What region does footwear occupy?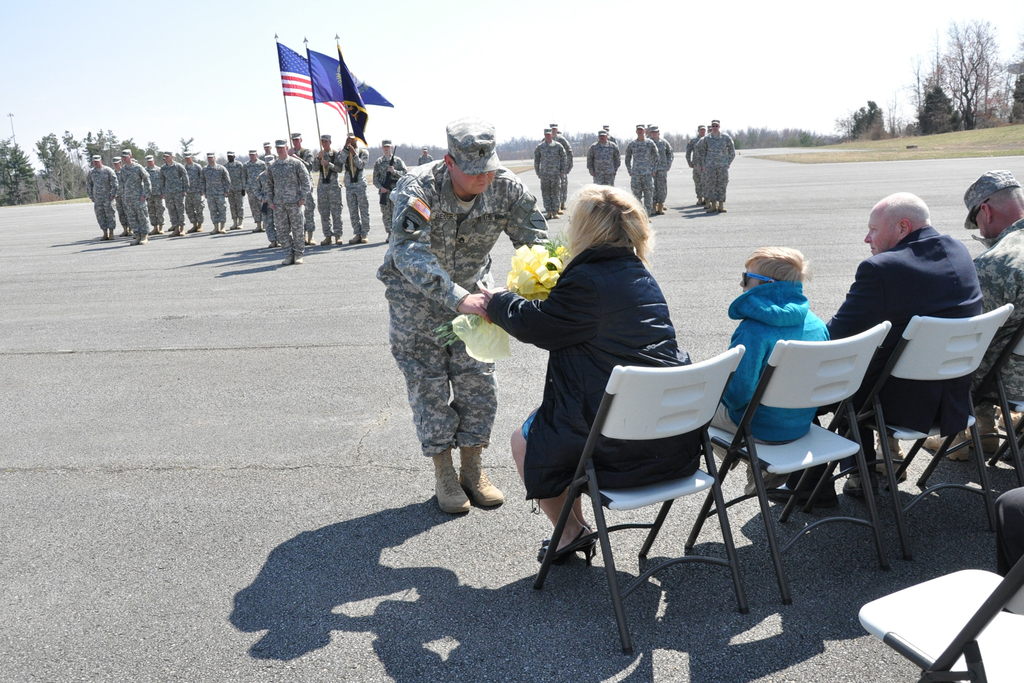
<region>435, 446, 473, 513</region>.
